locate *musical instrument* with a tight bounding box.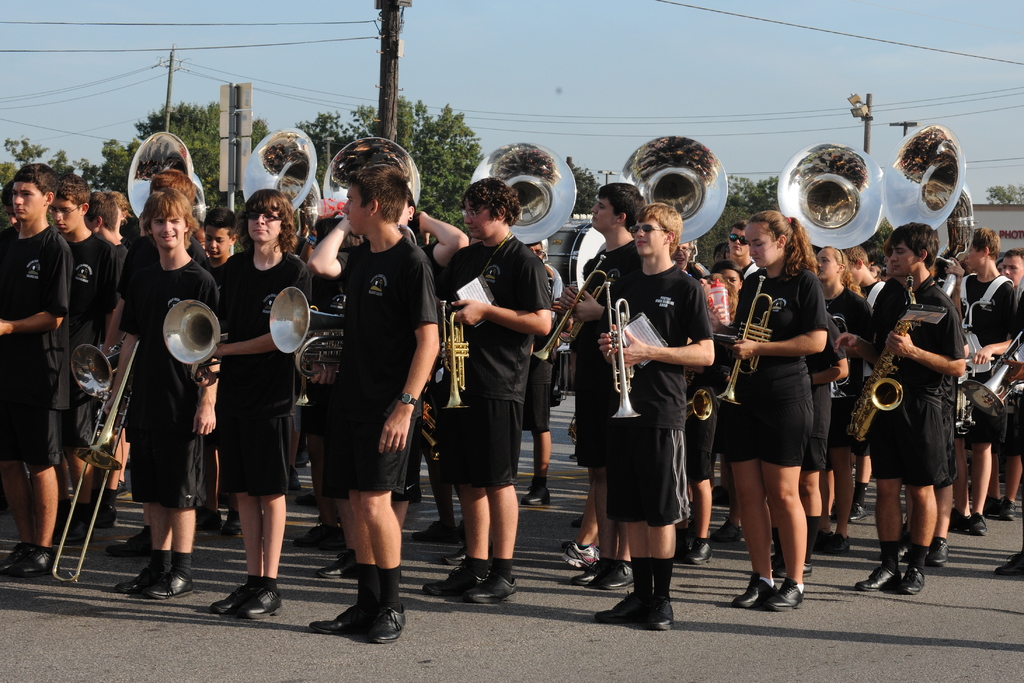
box(323, 138, 431, 236).
